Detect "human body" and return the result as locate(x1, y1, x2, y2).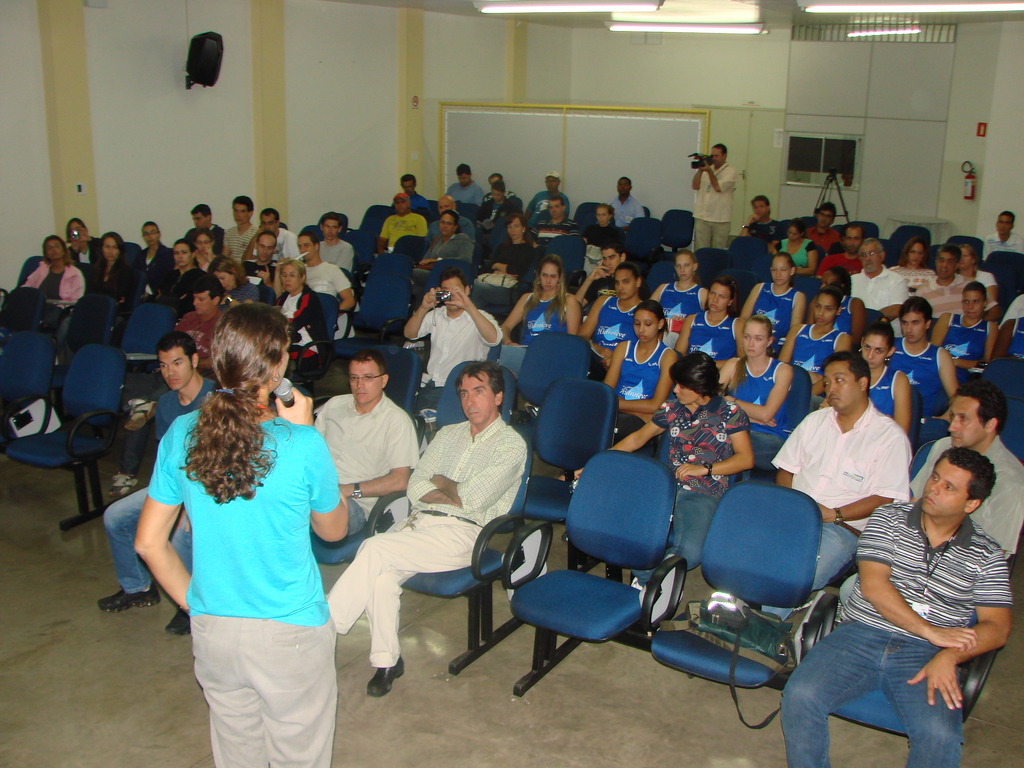
locate(829, 317, 913, 431).
